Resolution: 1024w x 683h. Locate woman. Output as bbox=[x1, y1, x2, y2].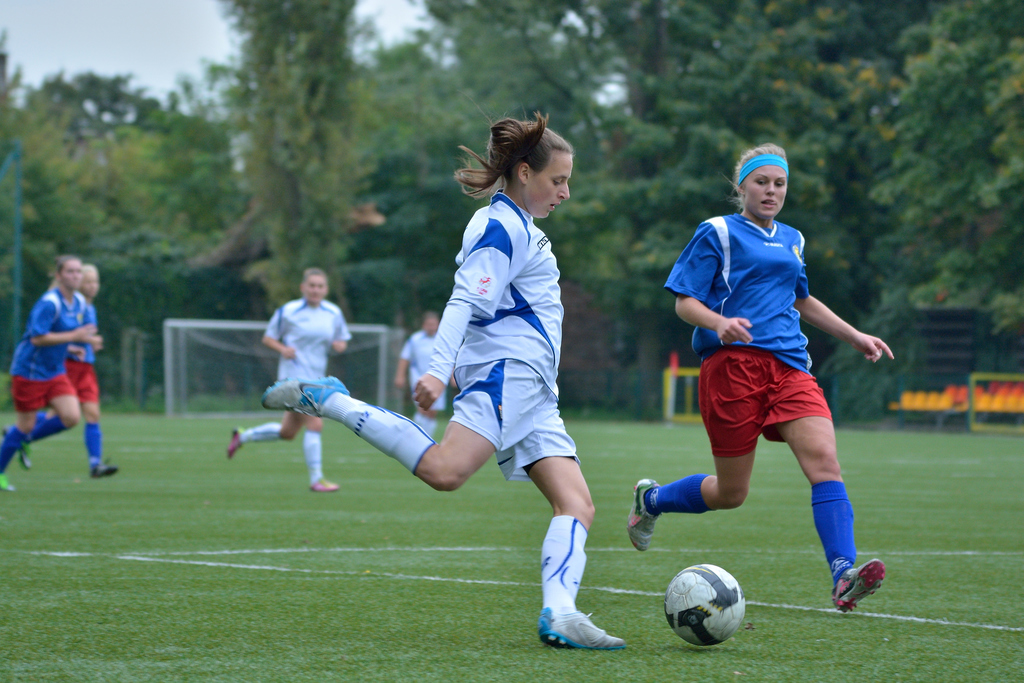
bbox=[0, 254, 98, 493].
